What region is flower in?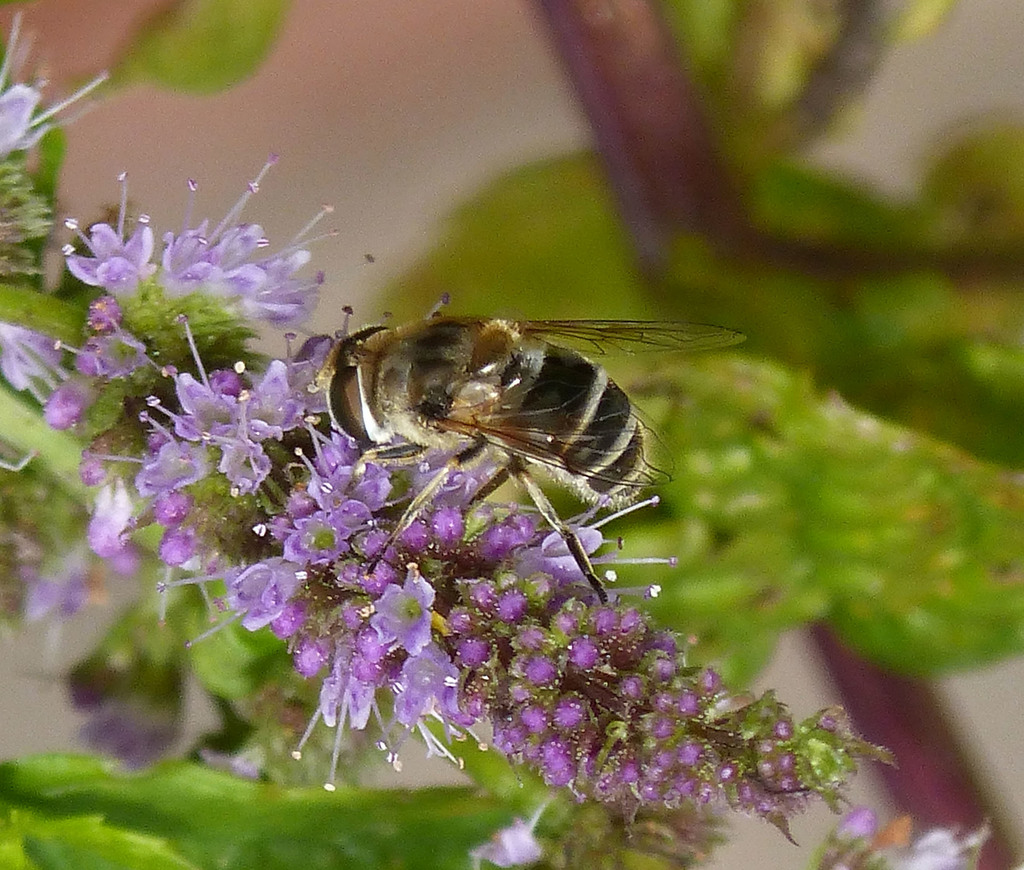
Rect(0, 80, 33, 163).
